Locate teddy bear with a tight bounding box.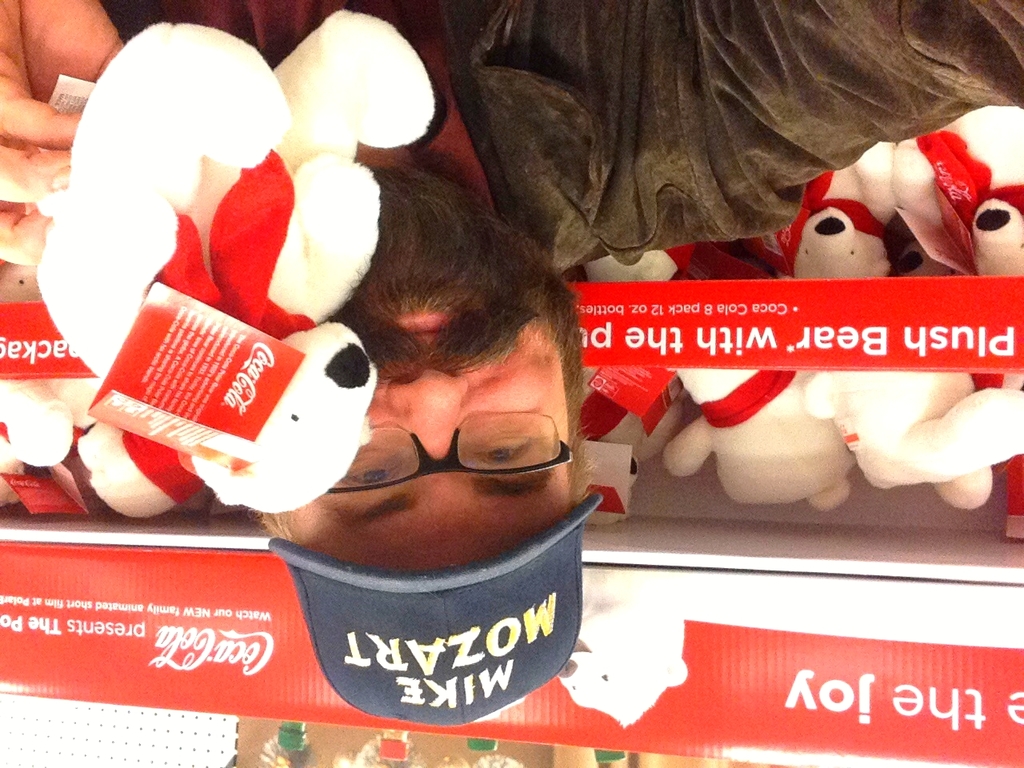
Rect(0, 255, 73, 505).
